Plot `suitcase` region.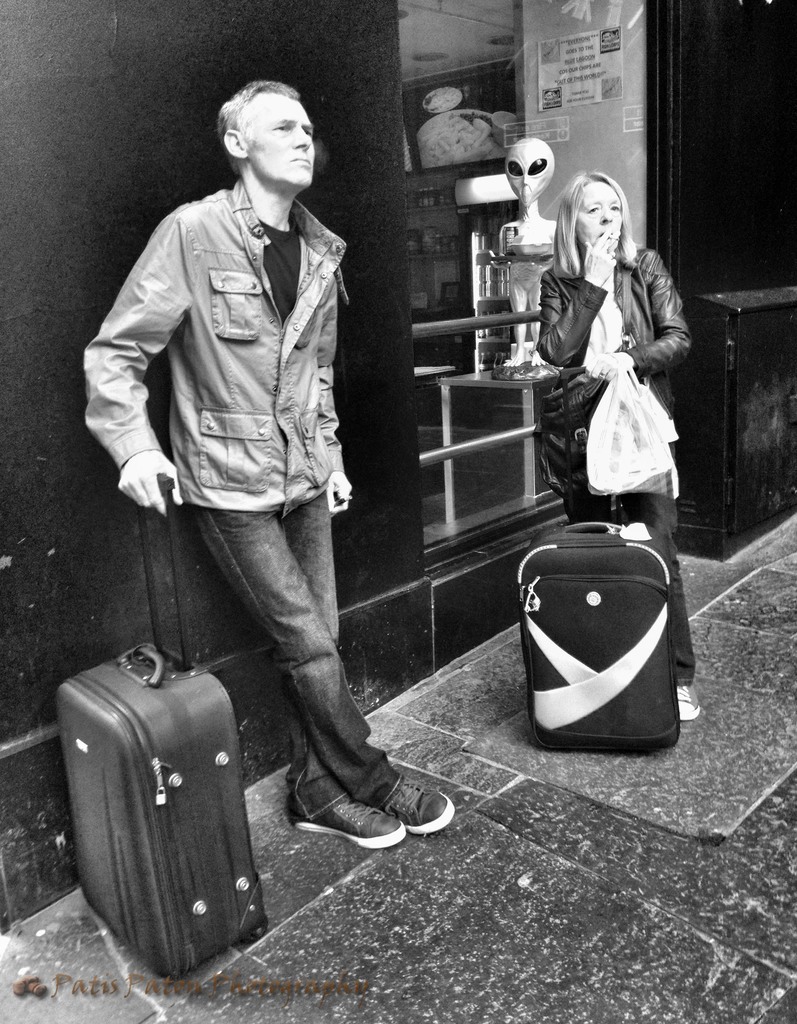
Plotted at <box>58,473,273,979</box>.
